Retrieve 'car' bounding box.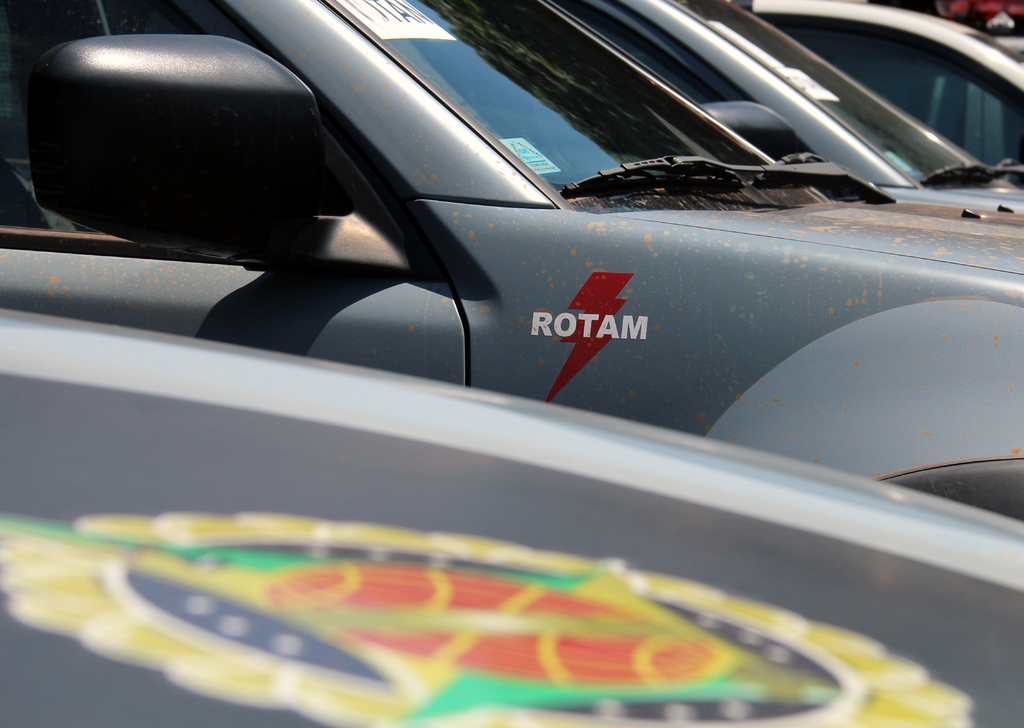
Bounding box: bbox(0, 294, 1023, 727).
